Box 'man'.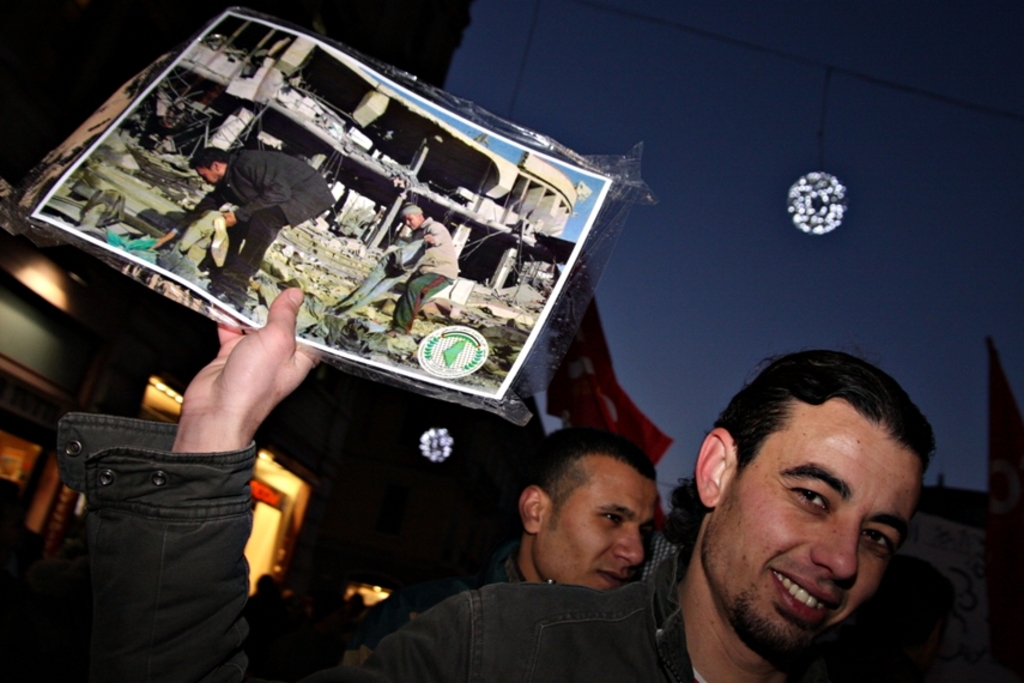
rect(396, 199, 458, 334).
